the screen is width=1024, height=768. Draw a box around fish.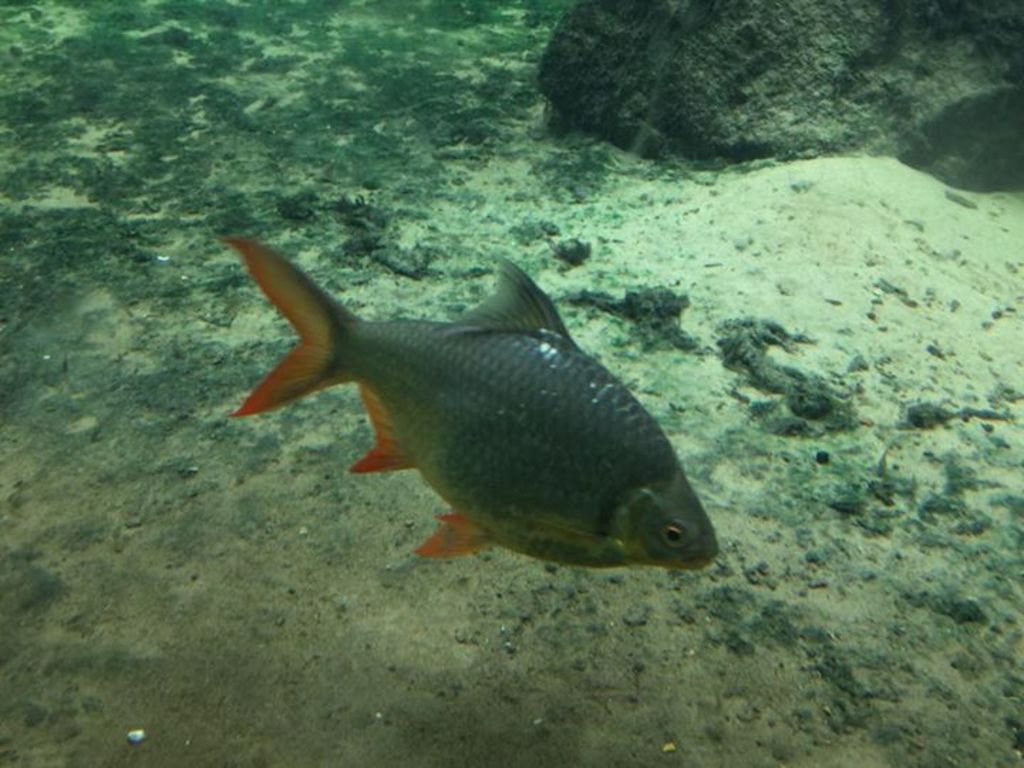
pyautogui.locateOnScreen(226, 233, 714, 576).
